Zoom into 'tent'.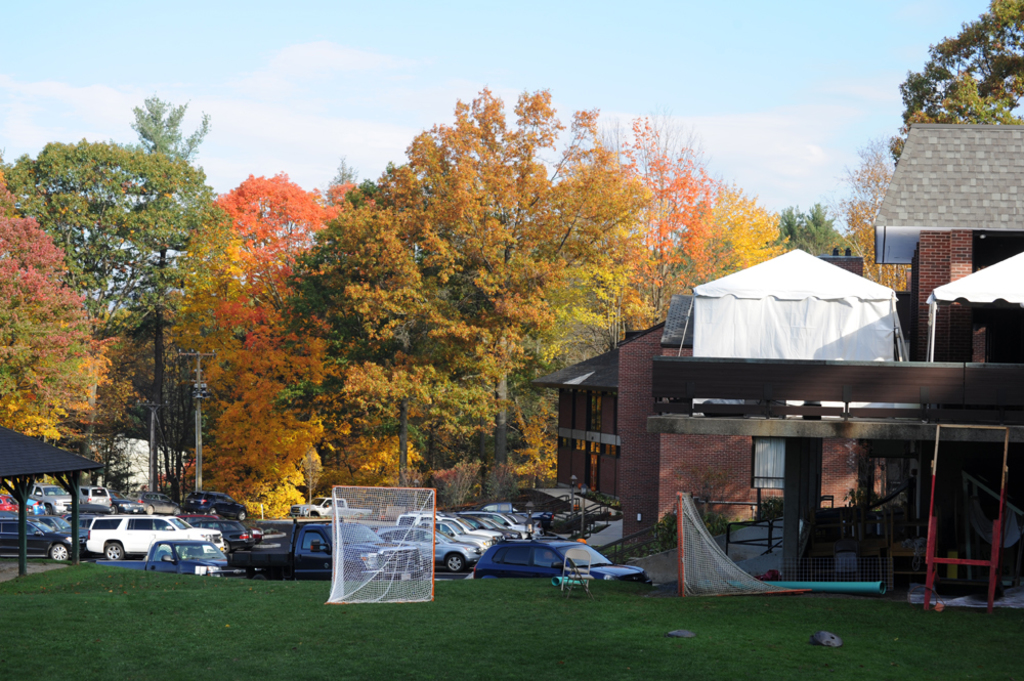
Zoom target: <bbox>651, 250, 913, 387</bbox>.
